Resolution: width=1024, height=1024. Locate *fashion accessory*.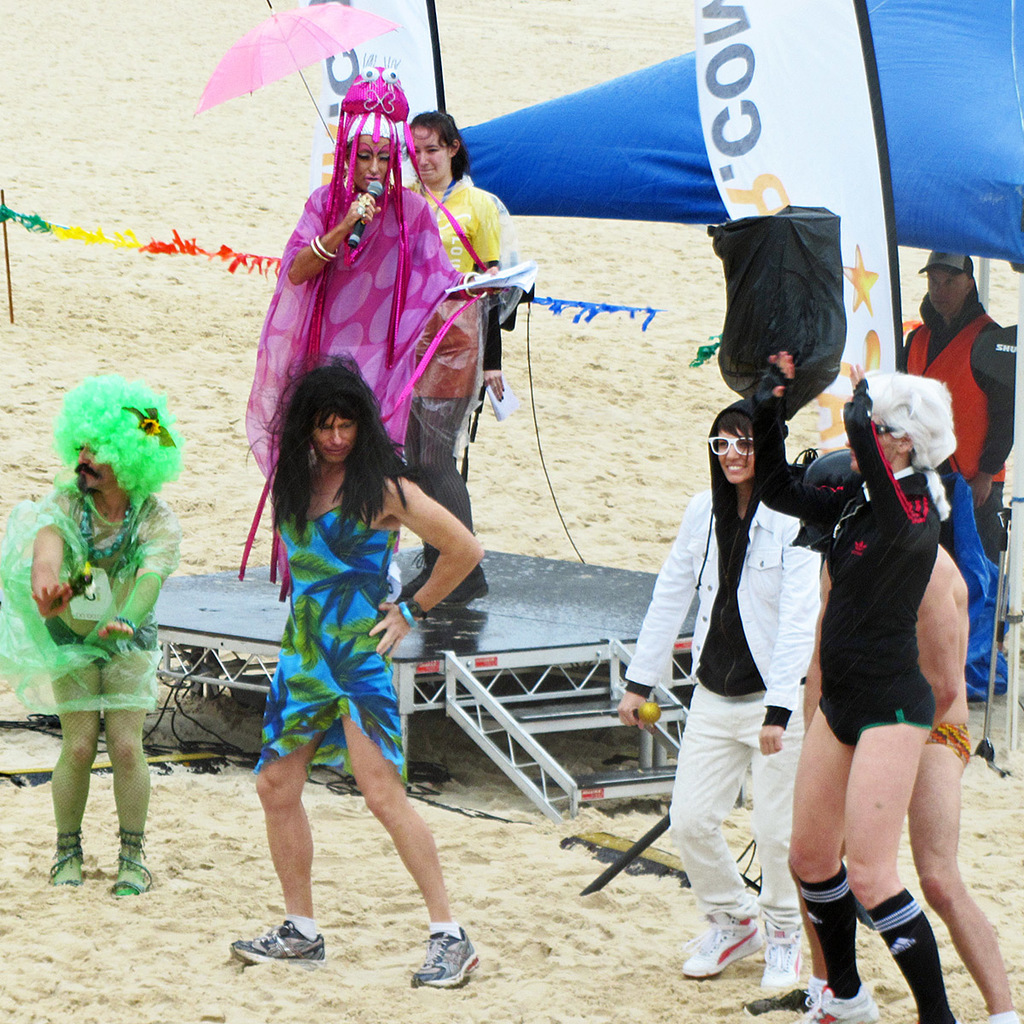
x1=49 y1=825 x2=84 y2=890.
